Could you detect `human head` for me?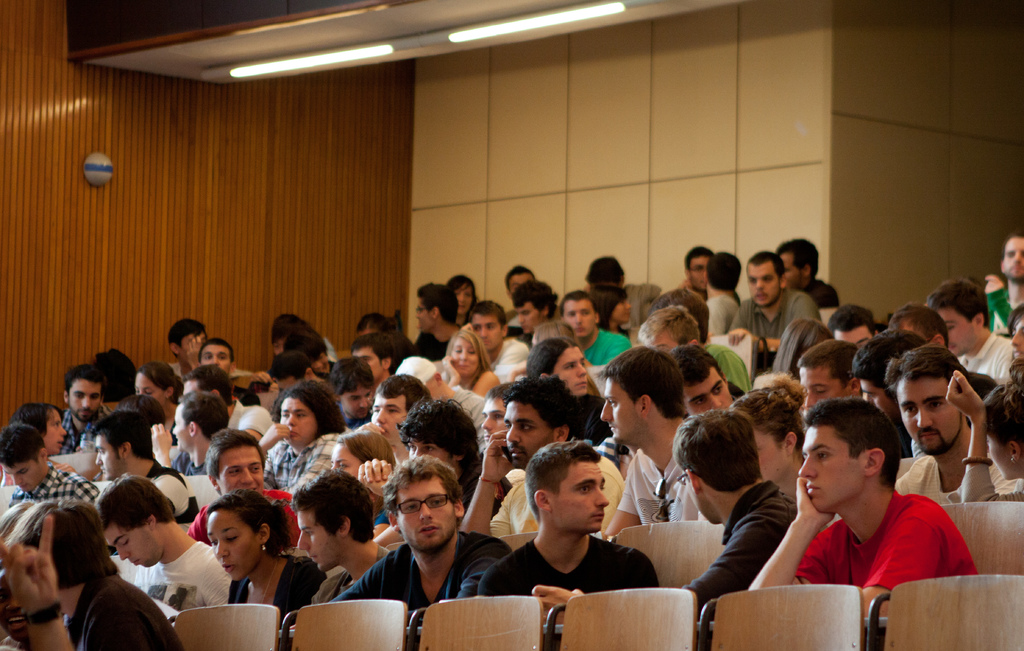
Detection result: 748, 249, 788, 307.
